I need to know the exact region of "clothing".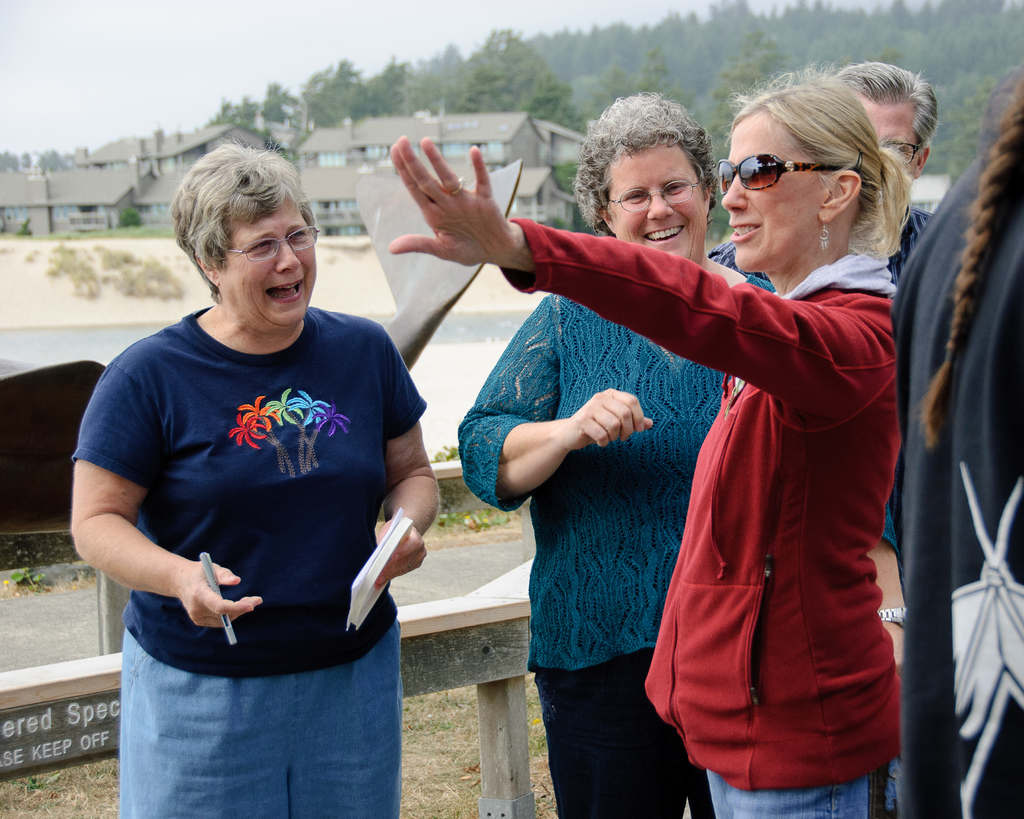
Region: 458,291,777,818.
